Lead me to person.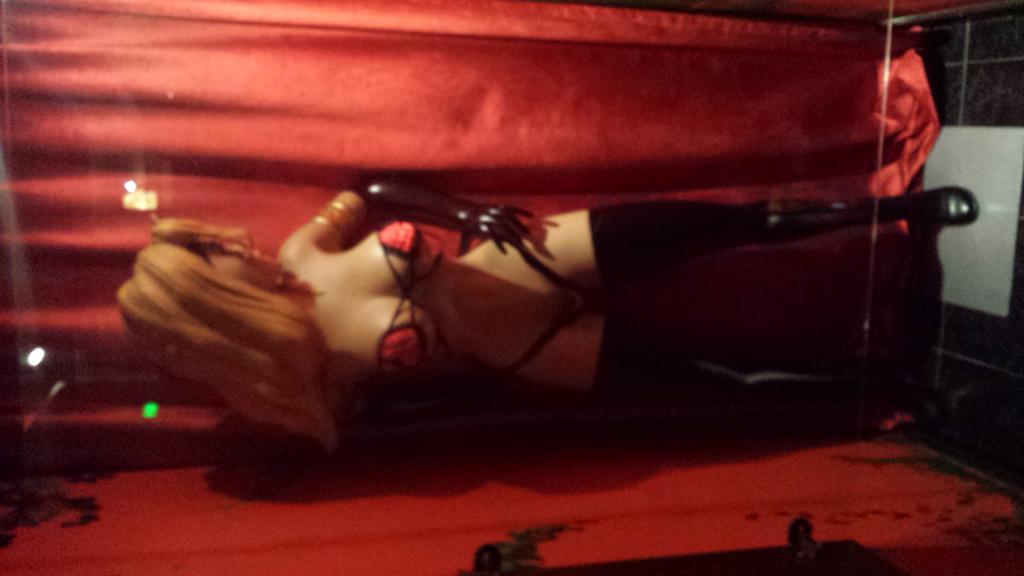
Lead to 118,180,971,441.
